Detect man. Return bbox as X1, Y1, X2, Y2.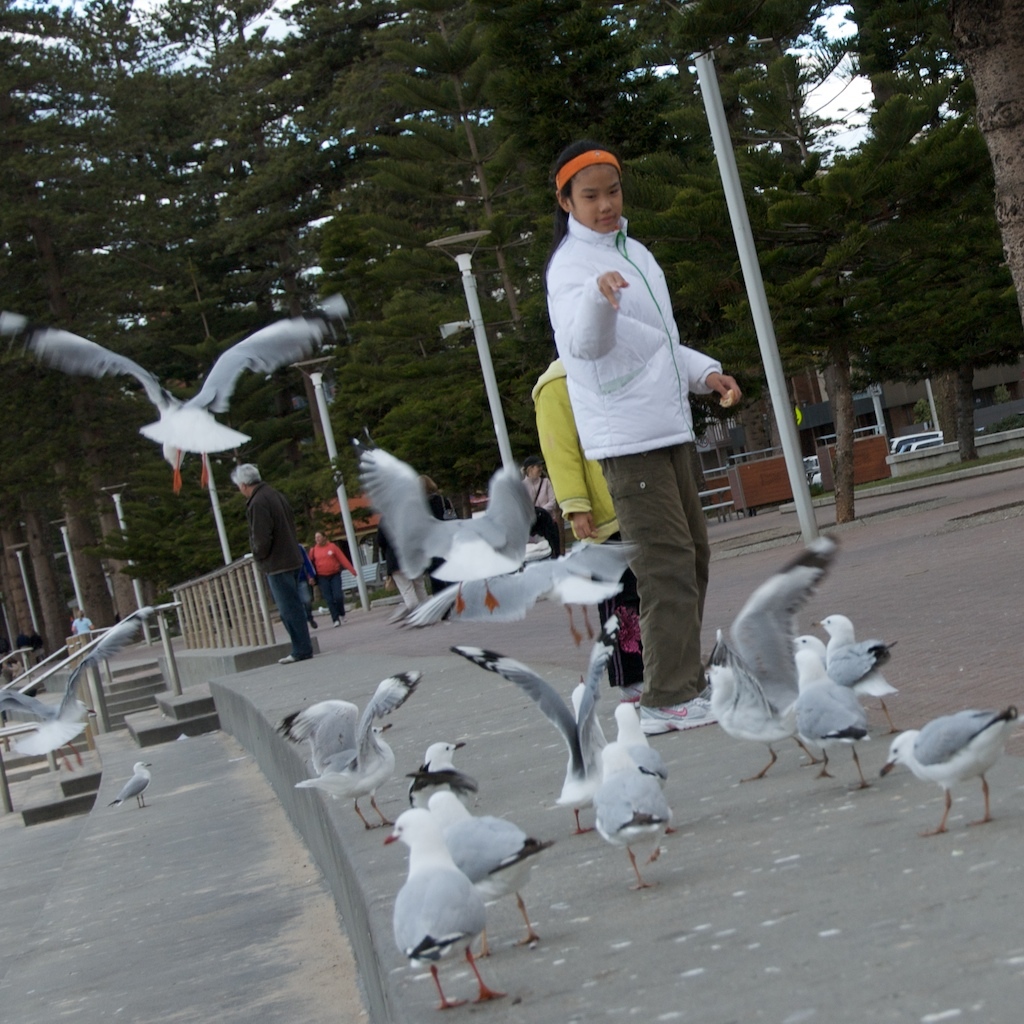
229, 456, 315, 661.
